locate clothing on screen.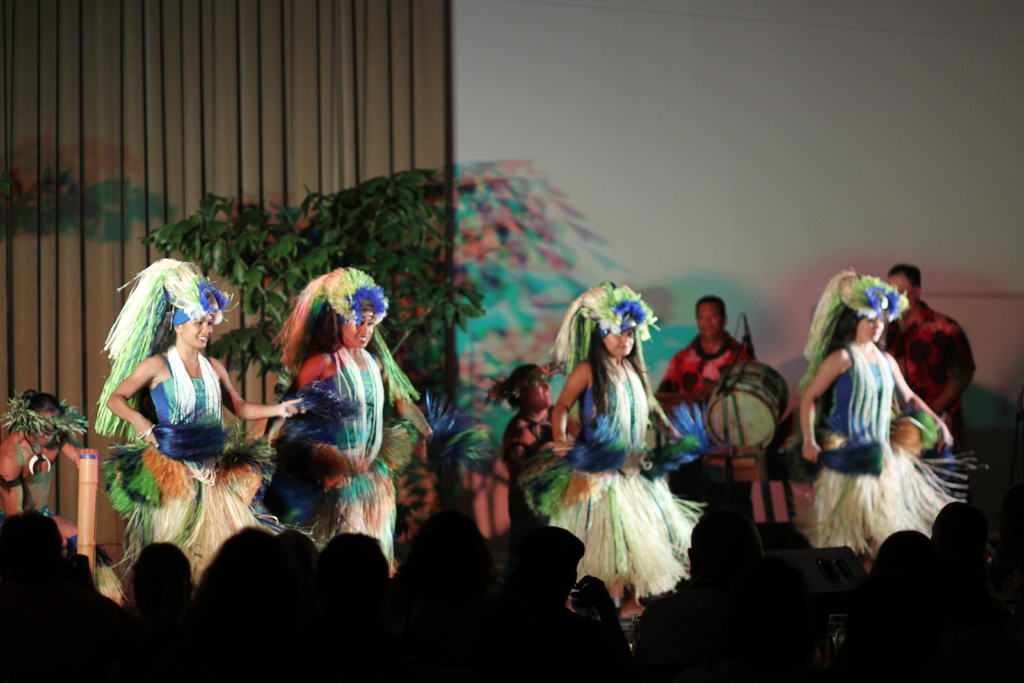
On screen at rect(888, 309, 968, 450).
